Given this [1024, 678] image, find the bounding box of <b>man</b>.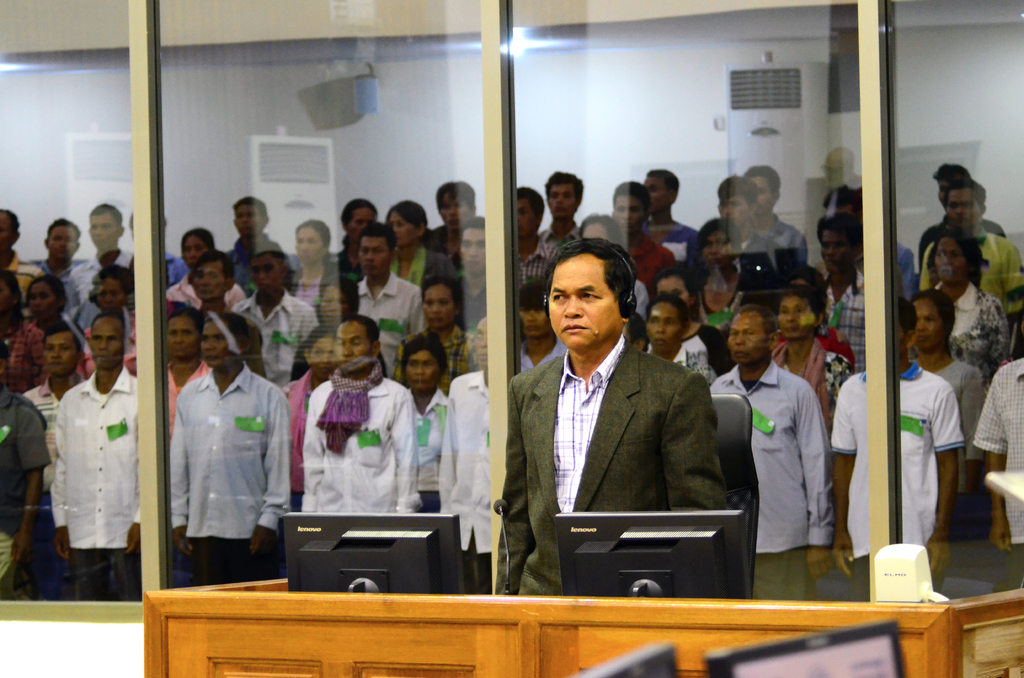
crop(299, 315, 420, 517).
